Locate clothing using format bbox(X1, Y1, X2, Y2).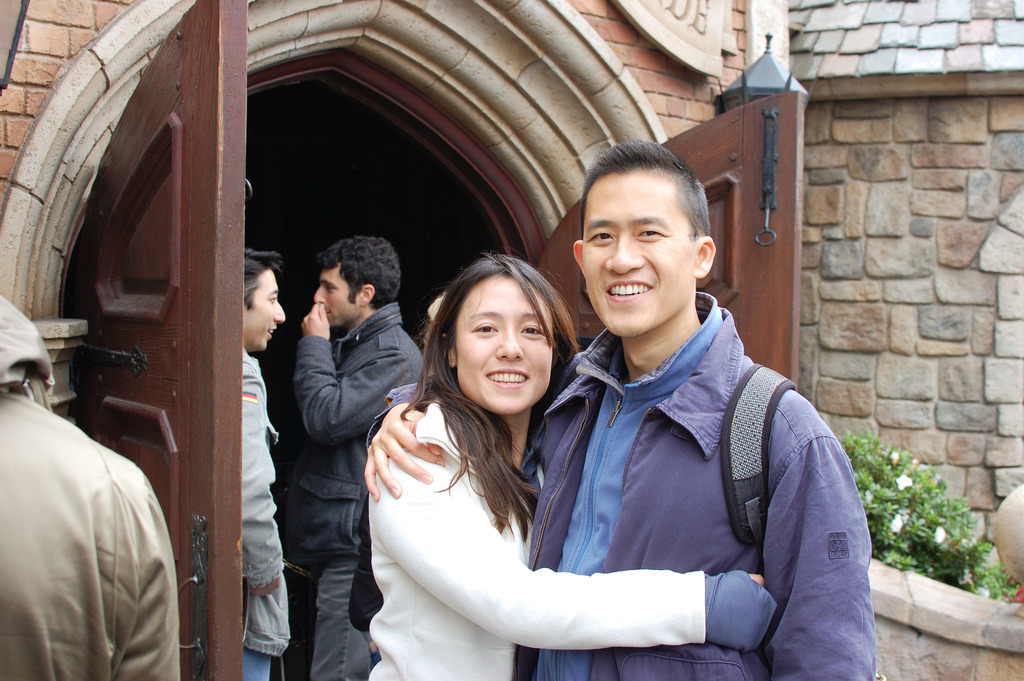
bbox(200, 343, 295, 680).
